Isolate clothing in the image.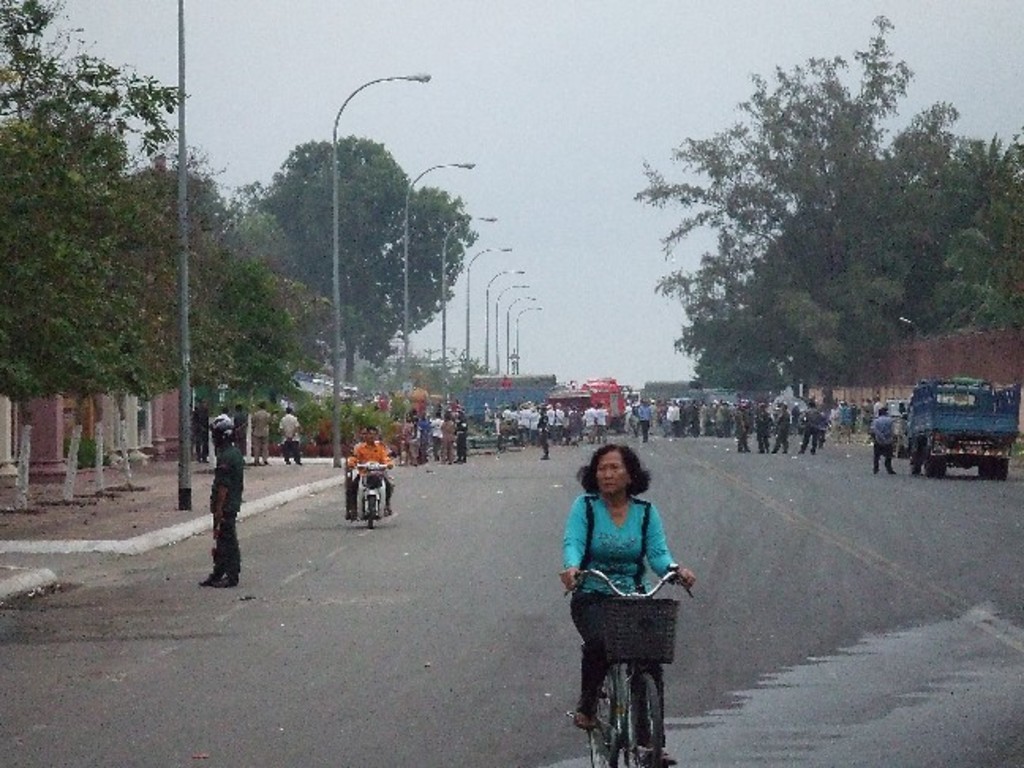
Isolated region: left=210, top=446, right=243, bottom=577.
